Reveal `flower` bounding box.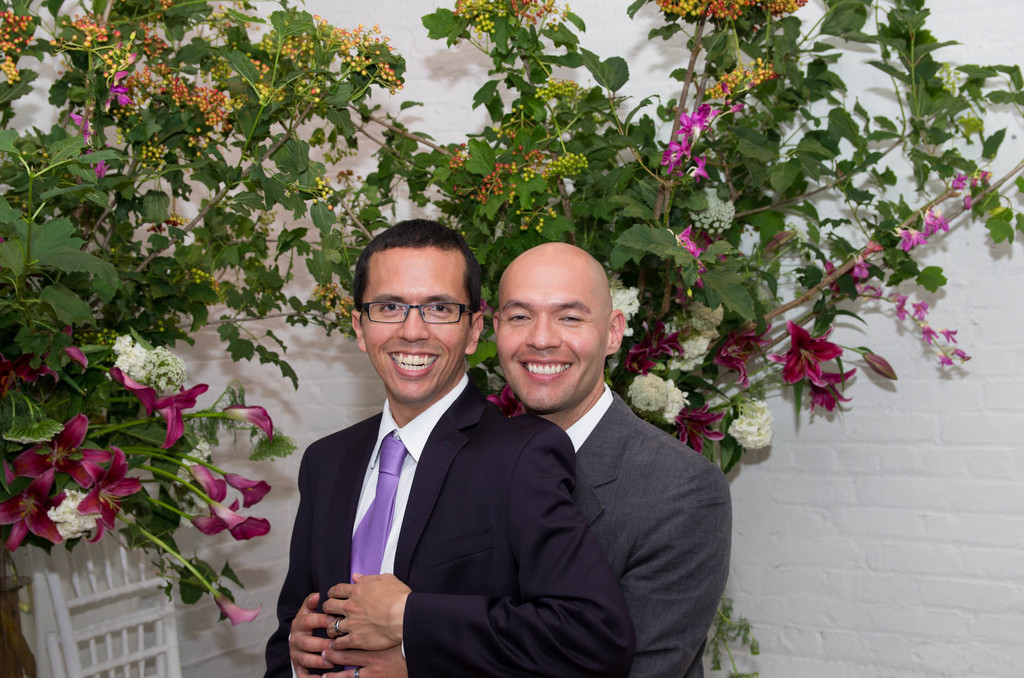
Revealed: crop(200, 496, 273, 542).
